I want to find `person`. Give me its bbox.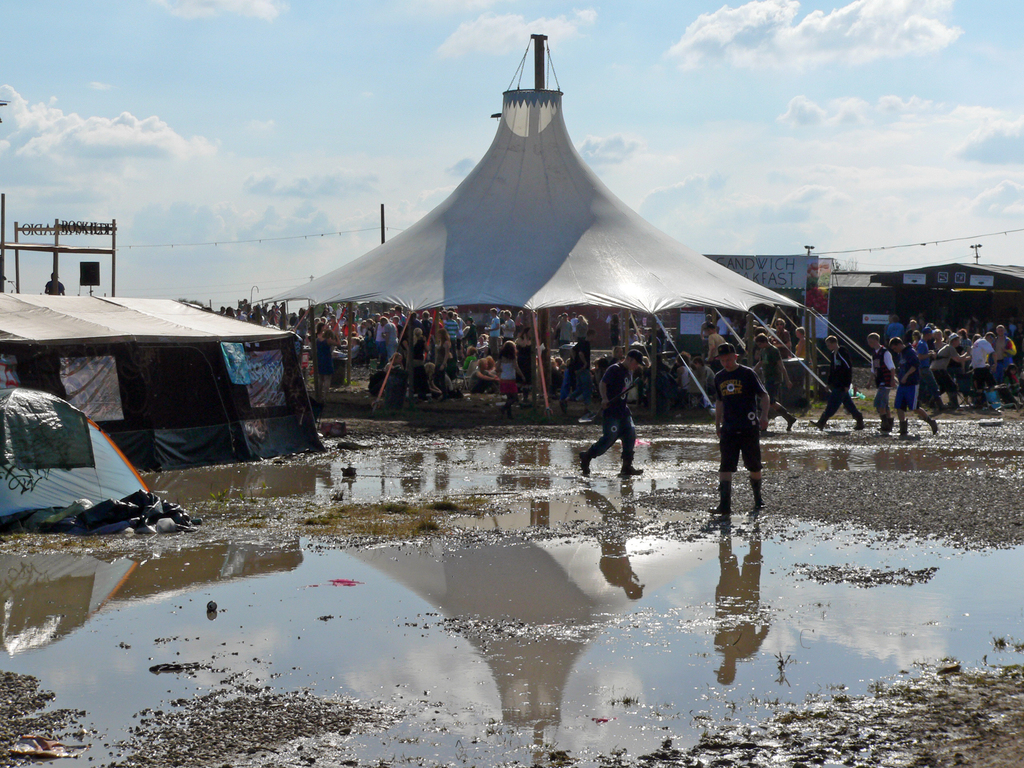
(left=575, top=343, right=641, bottom=483).
